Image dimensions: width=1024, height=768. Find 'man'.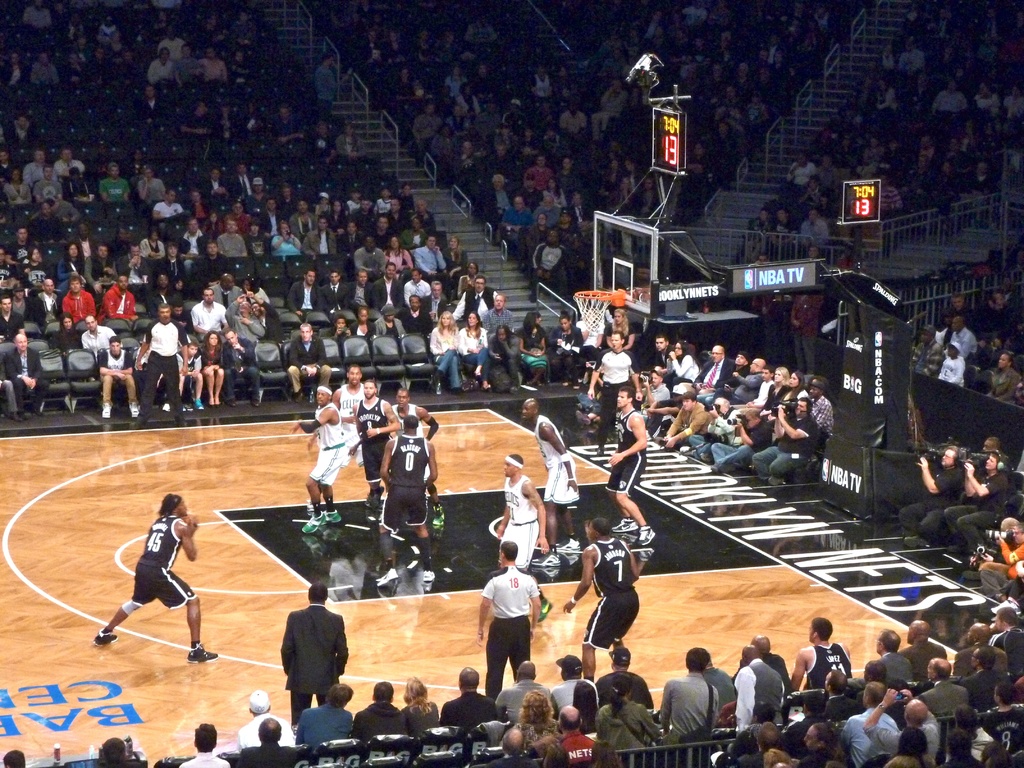
bbox=(803, 383, 831, 434).
